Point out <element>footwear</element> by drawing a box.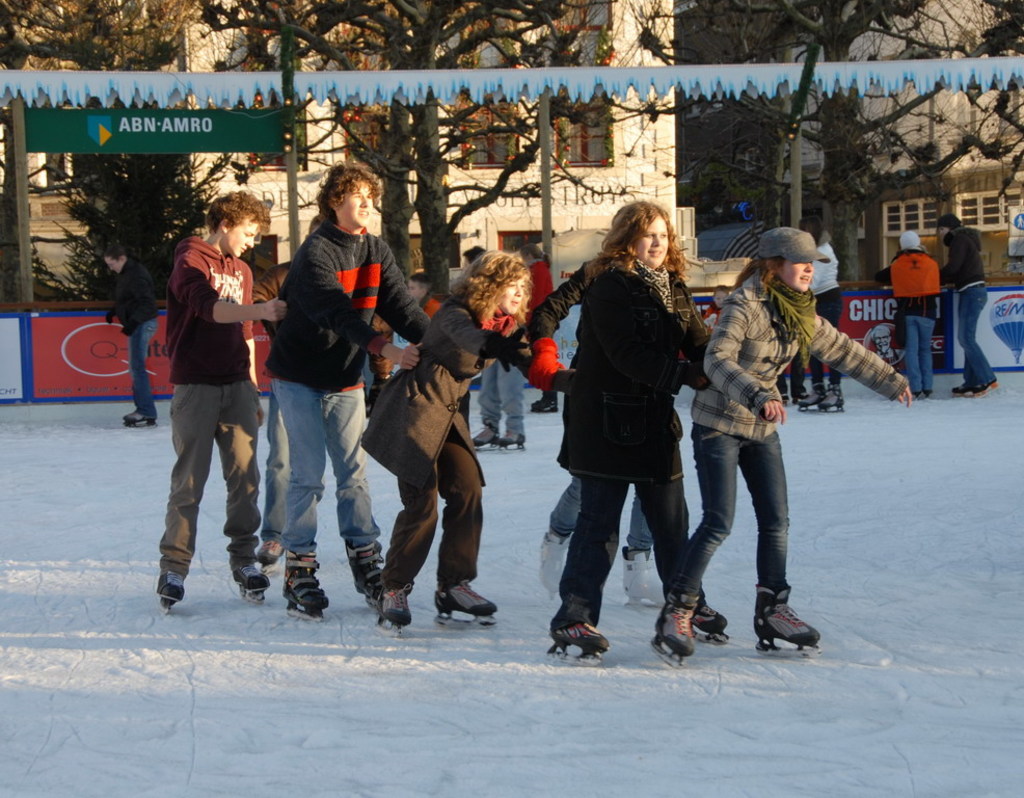
280 556 332 626.
